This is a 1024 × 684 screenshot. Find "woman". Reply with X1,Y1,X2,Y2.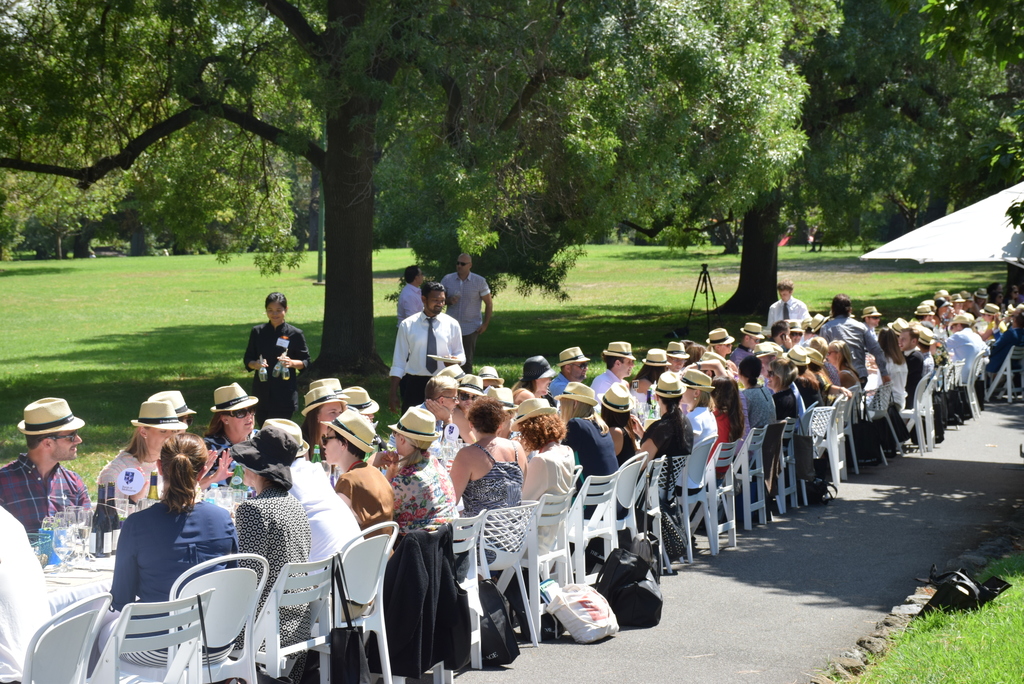
243,292,310,424.
